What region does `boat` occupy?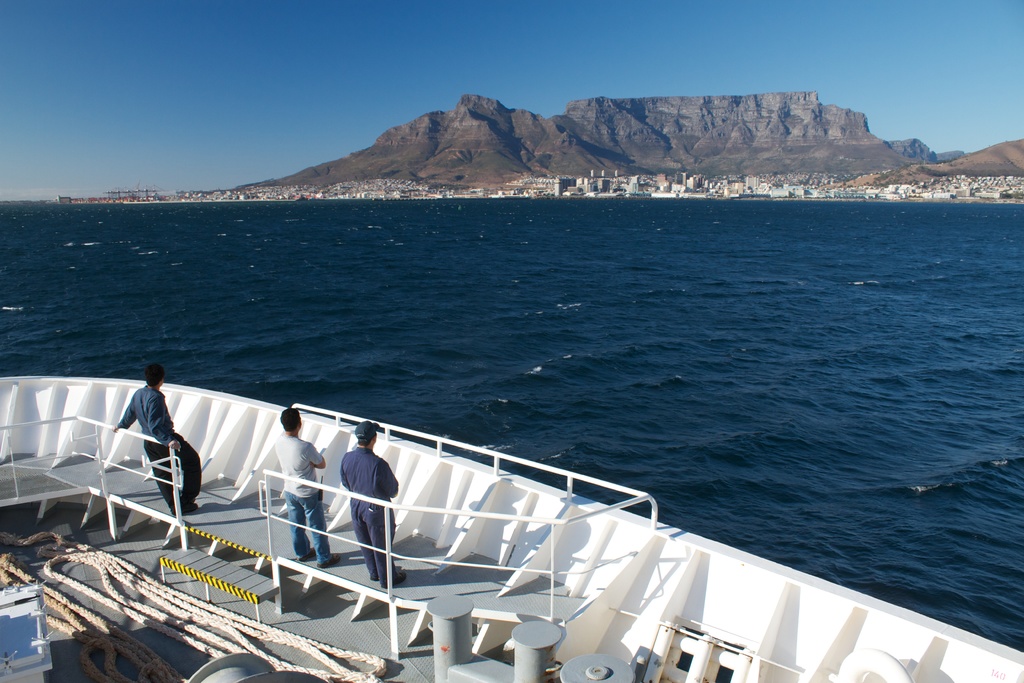
left=22, top=356, right=939, bottom=657.
